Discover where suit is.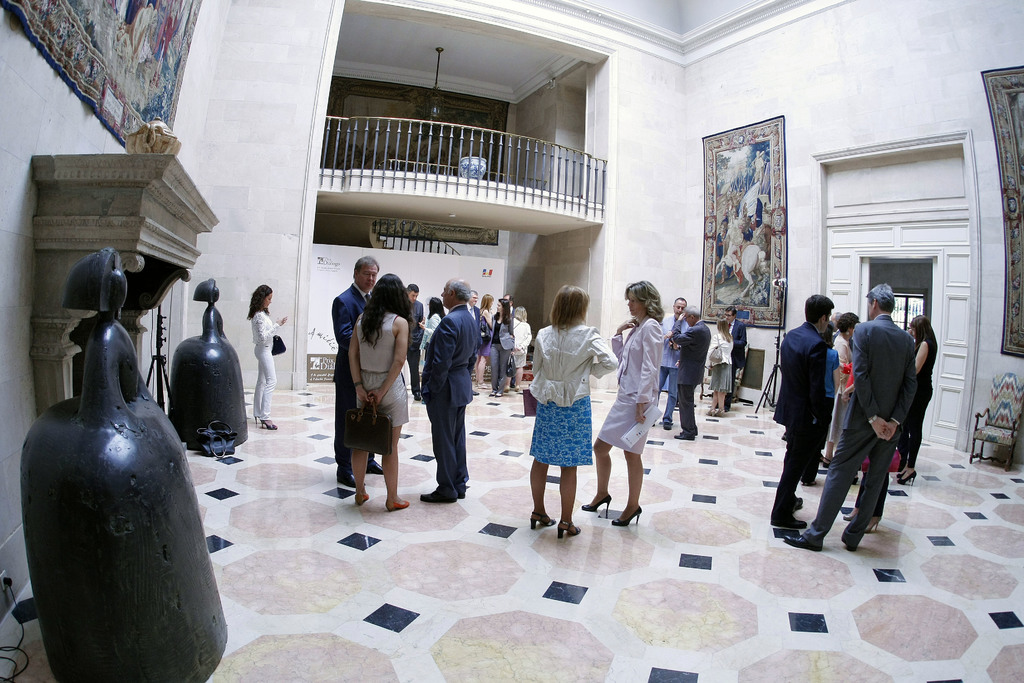
Discovered at box(805, 315, 915, 548).
